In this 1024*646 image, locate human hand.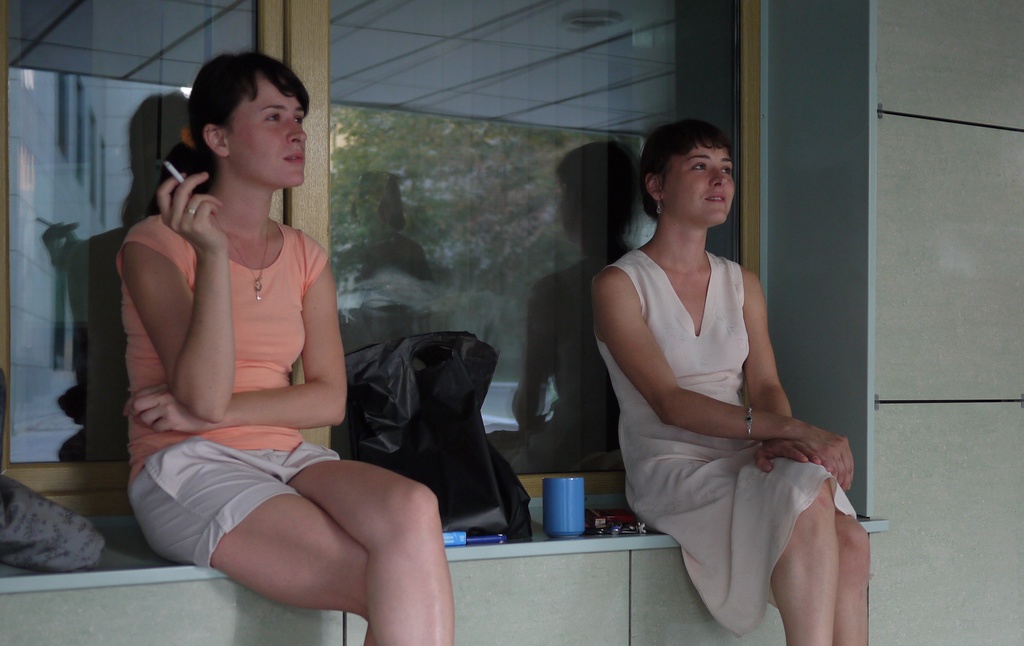
Bounding box: select_region(806, 425, 856, 492).
